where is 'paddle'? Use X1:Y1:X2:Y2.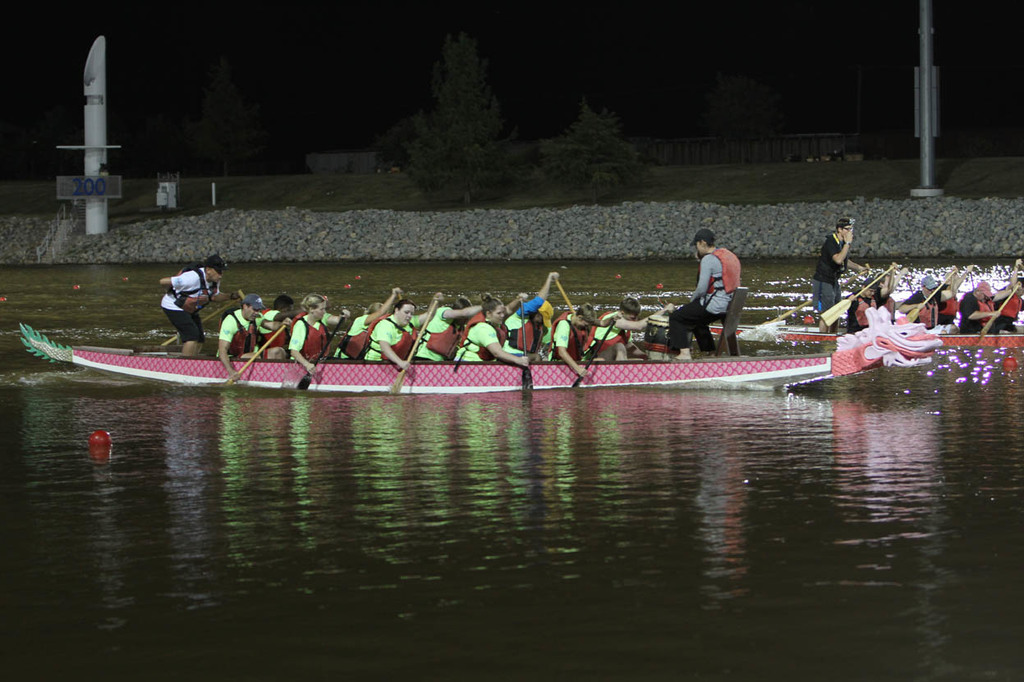
907:269:954:324.
